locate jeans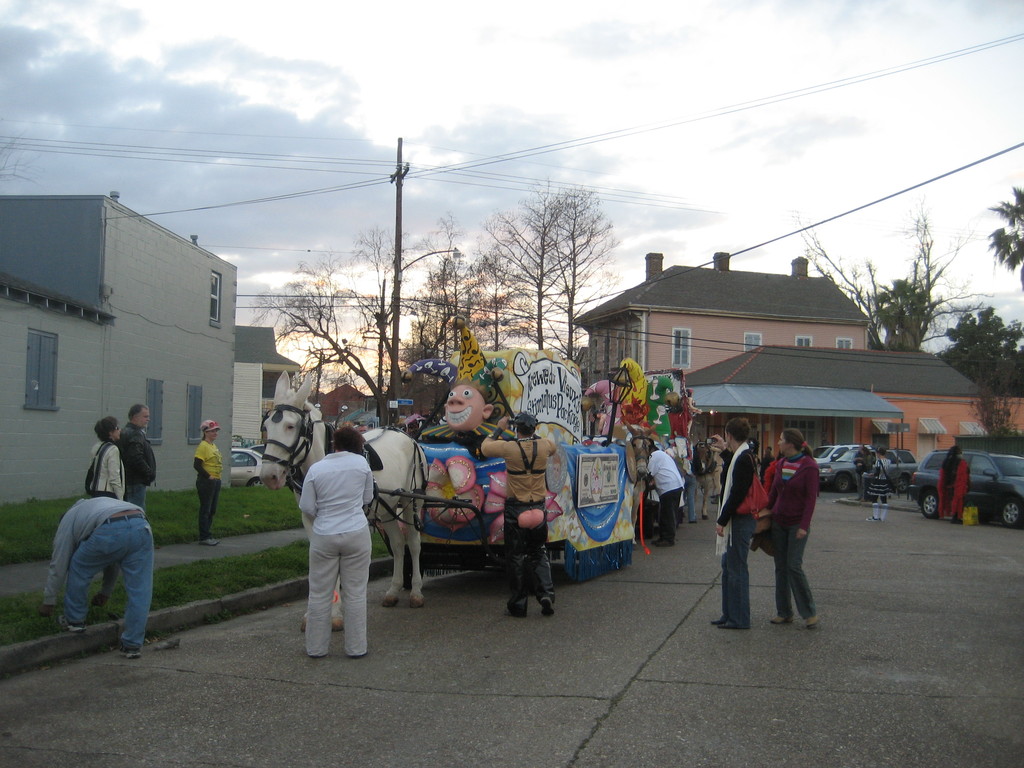
(722,514,762,632)
